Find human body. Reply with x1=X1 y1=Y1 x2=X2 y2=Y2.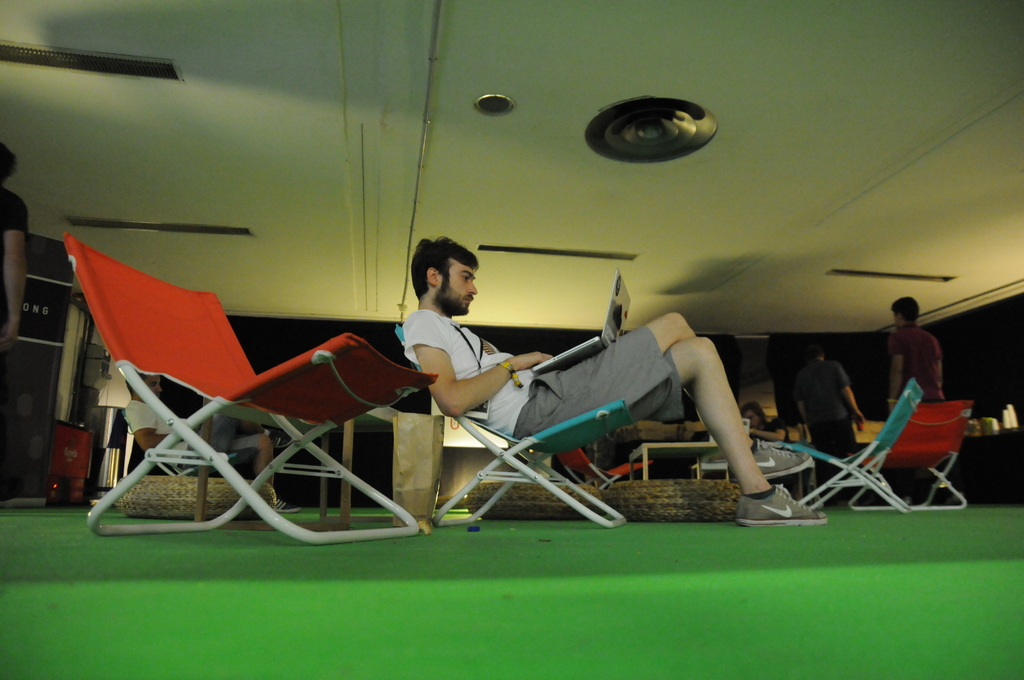
x1=879 y1=295 x2=955 y2=511.
